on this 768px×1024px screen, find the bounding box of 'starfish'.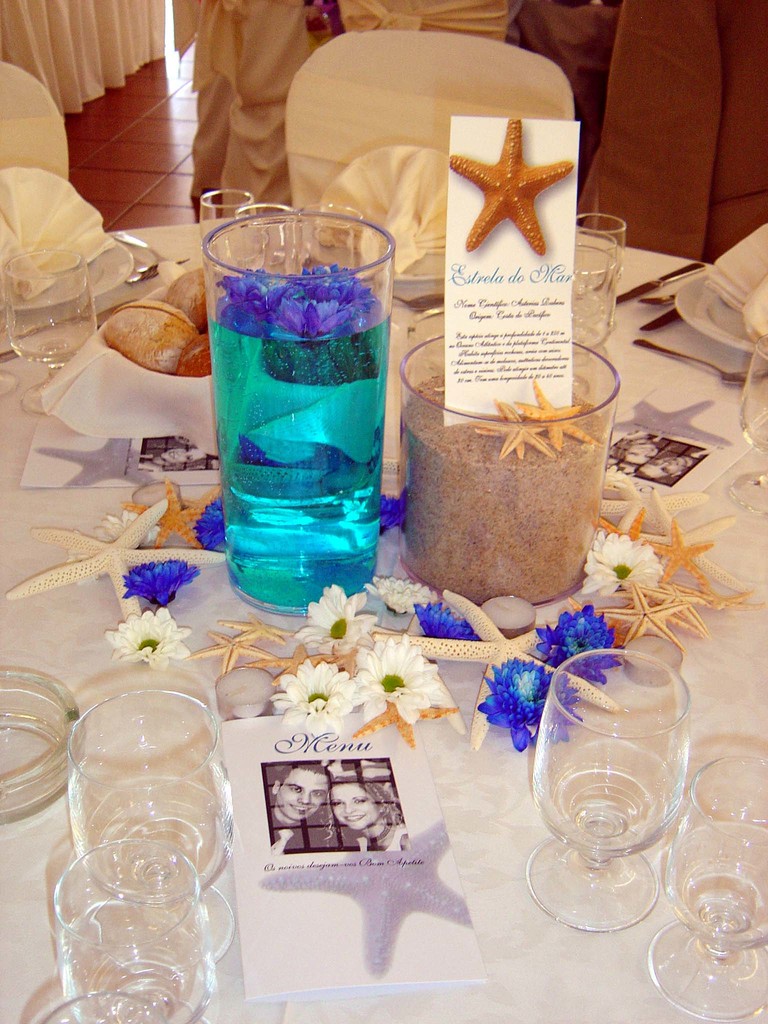
Bounding box: box=[520, 381, 600, 452].
